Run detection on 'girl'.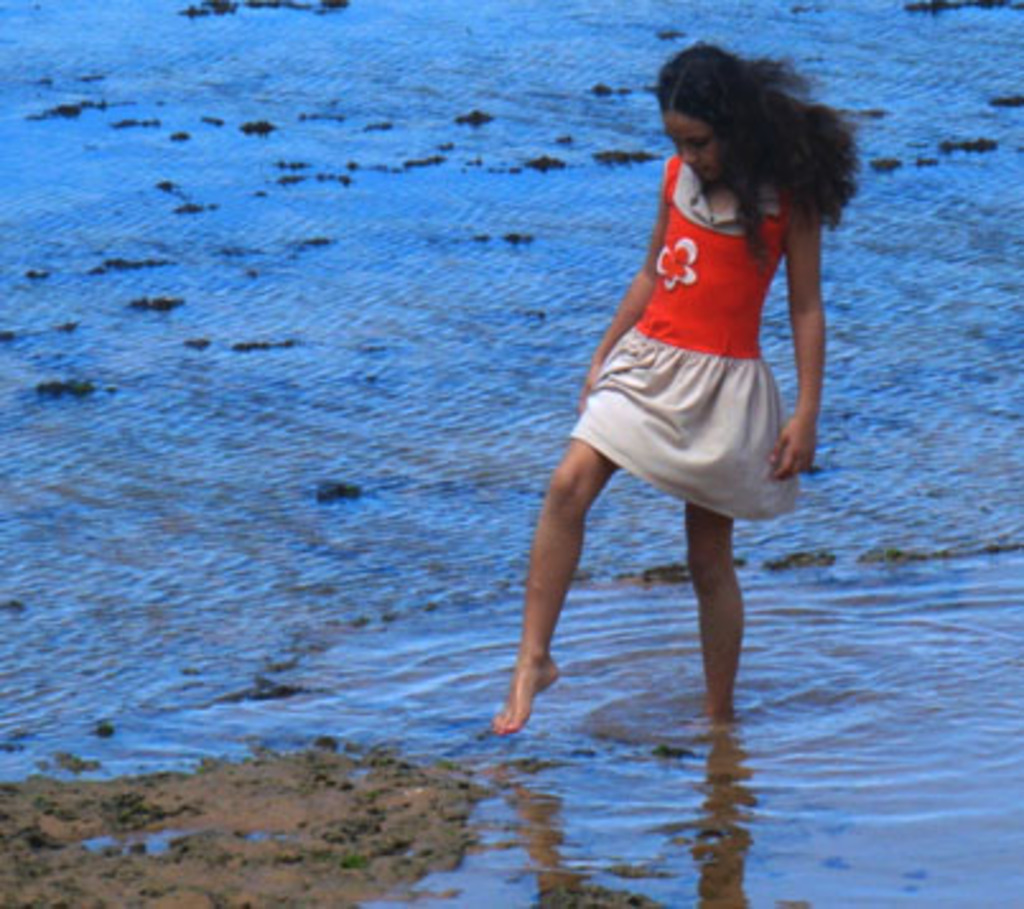
Result: 494/43/856/736.
